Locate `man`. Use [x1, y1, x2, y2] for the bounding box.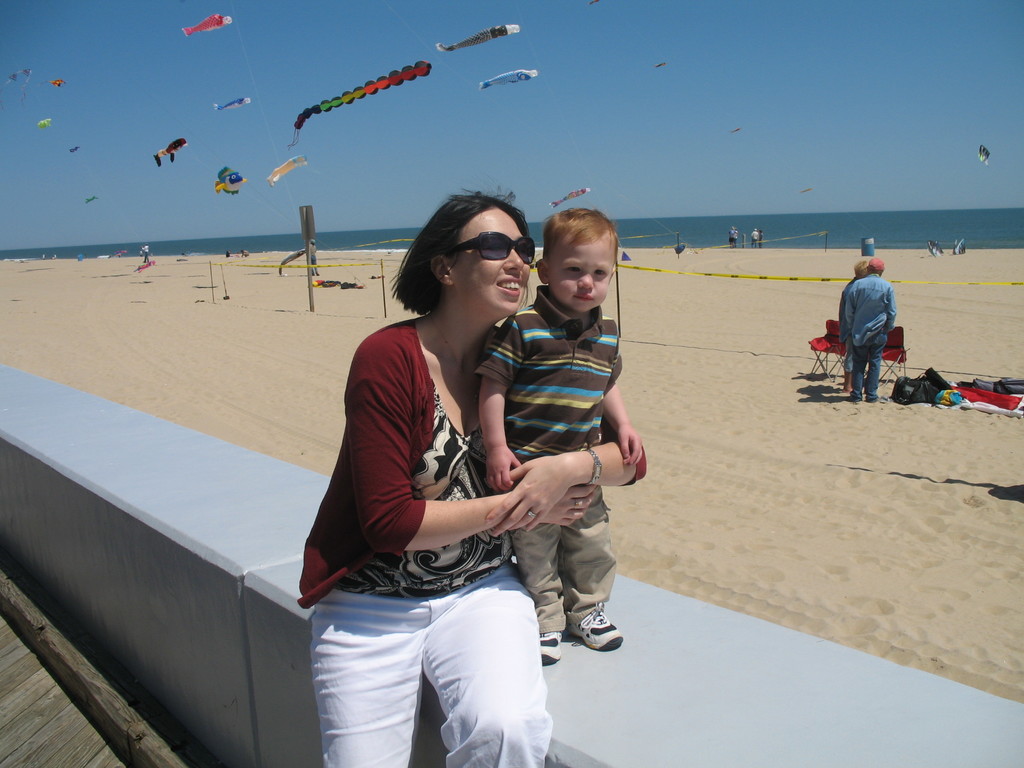
[299, 173, 602, 767].
